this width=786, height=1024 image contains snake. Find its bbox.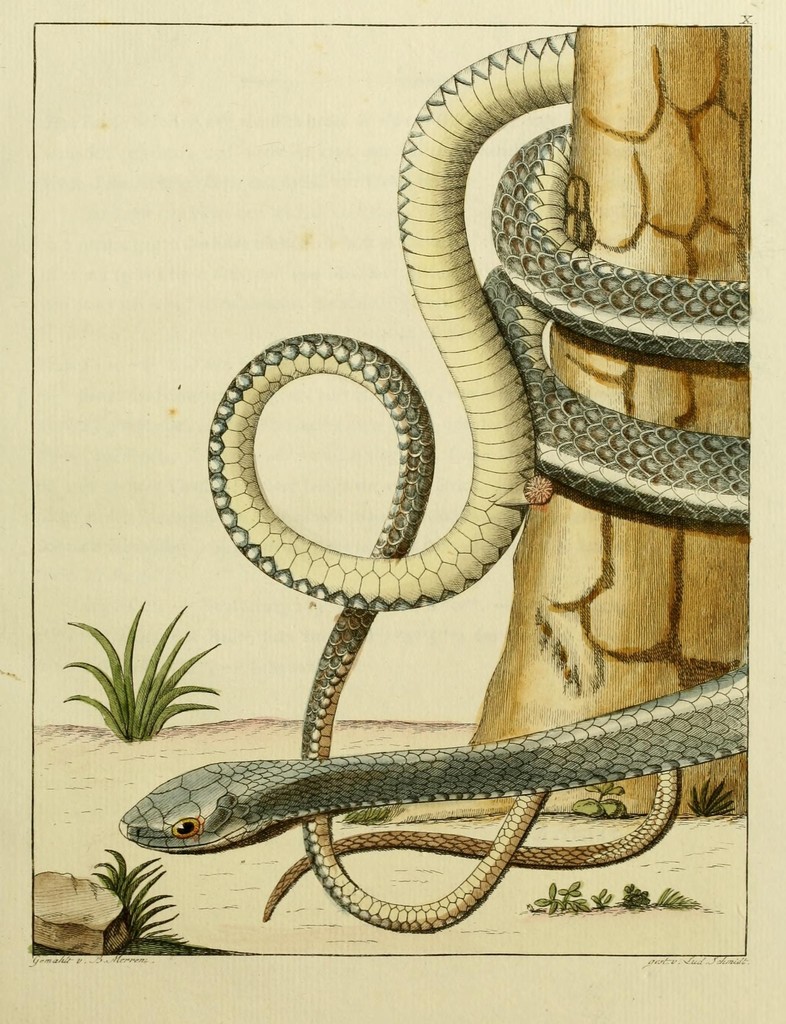
bbox=[120, 40, 747, 935].
